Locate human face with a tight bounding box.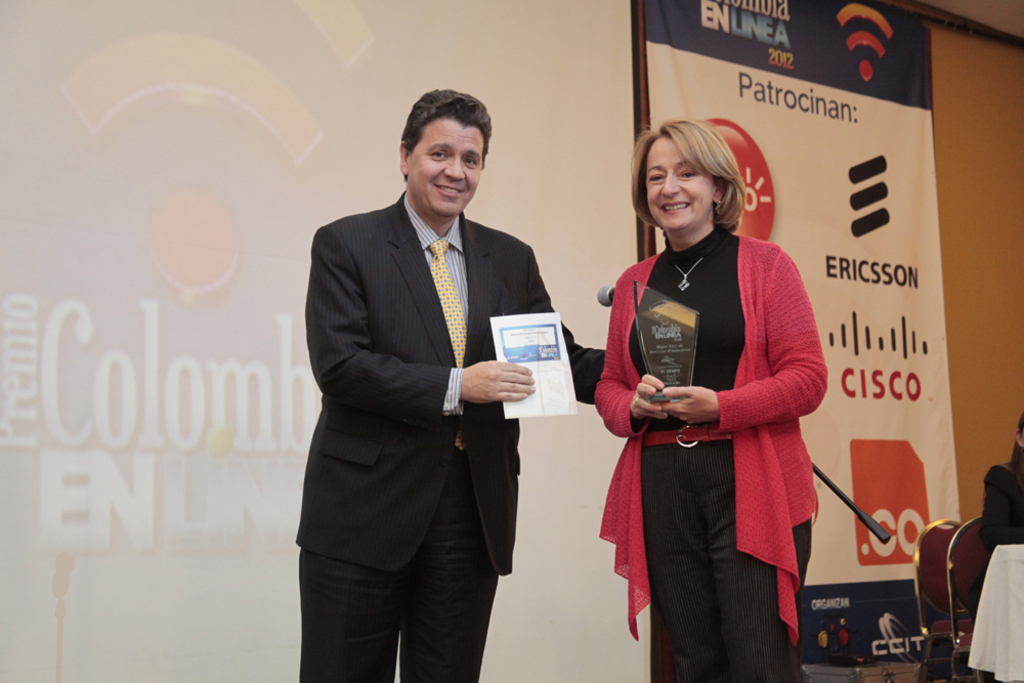
[645, 137, 714, 229].
